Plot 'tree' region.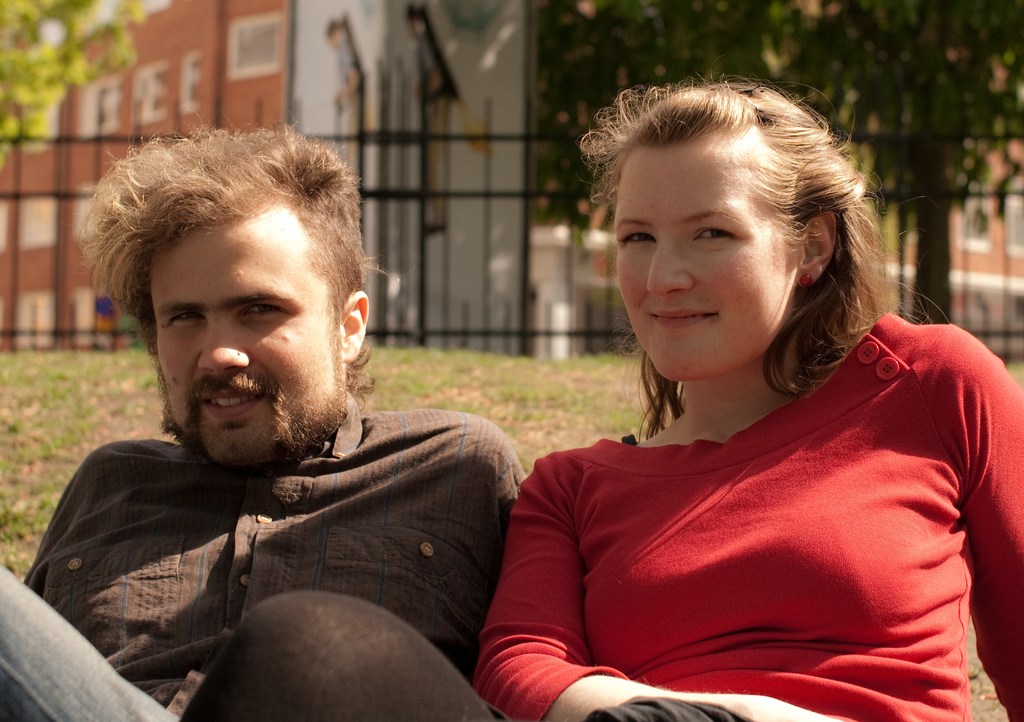
Plotted at <box>0,0,147,170</box>.
